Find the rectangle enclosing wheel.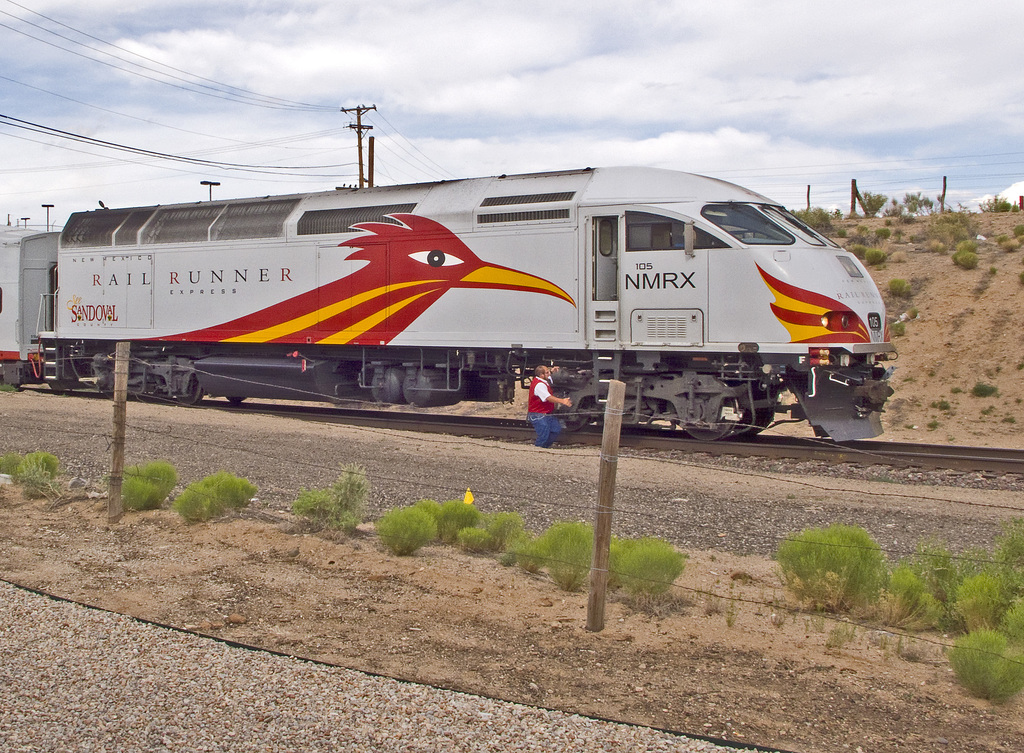
bbox=[172, 378, 204, 406].
